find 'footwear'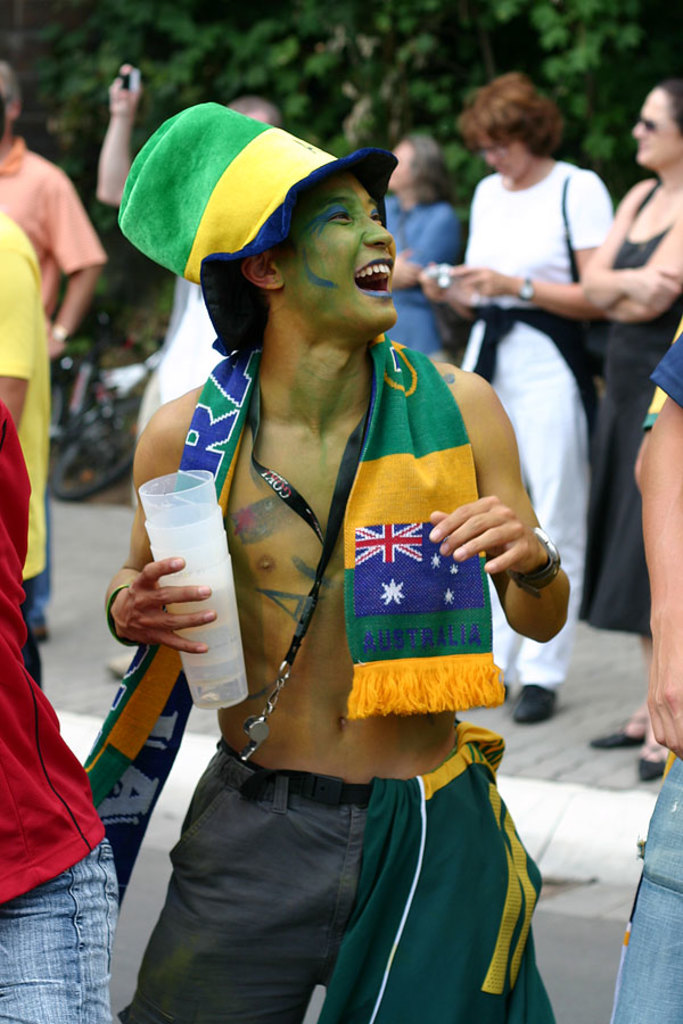
[593,725,648,749]
